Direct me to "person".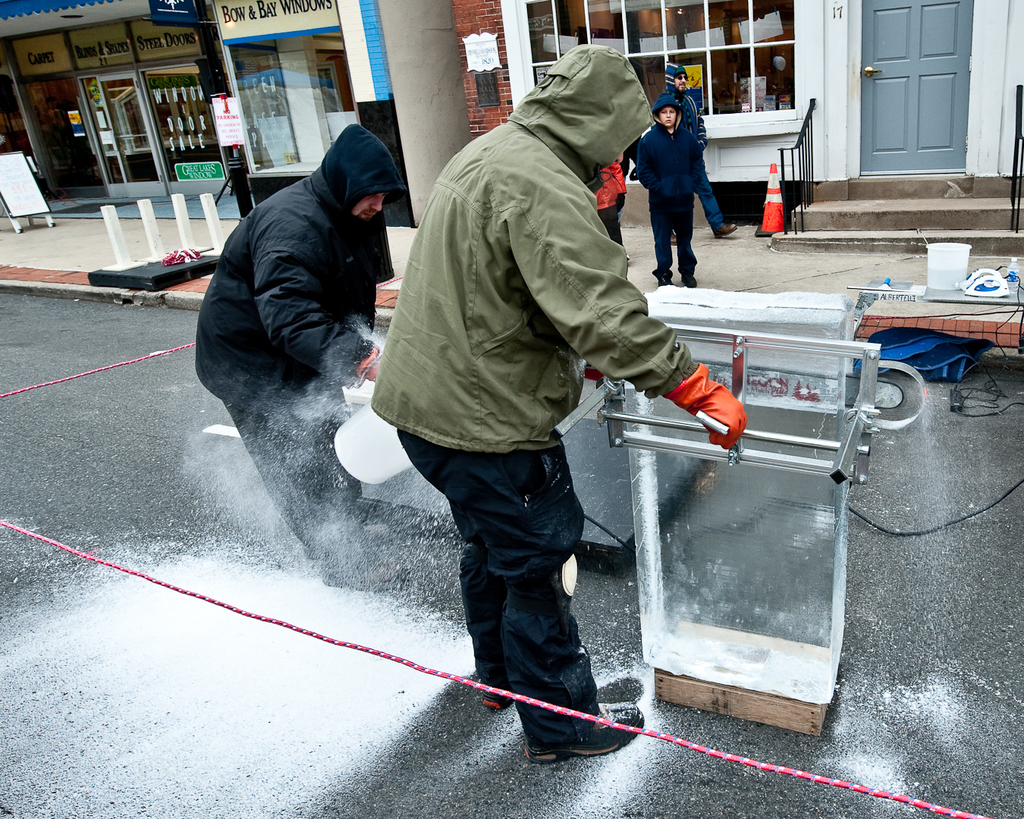
Direction: rect(369, 40, 750, 765).
